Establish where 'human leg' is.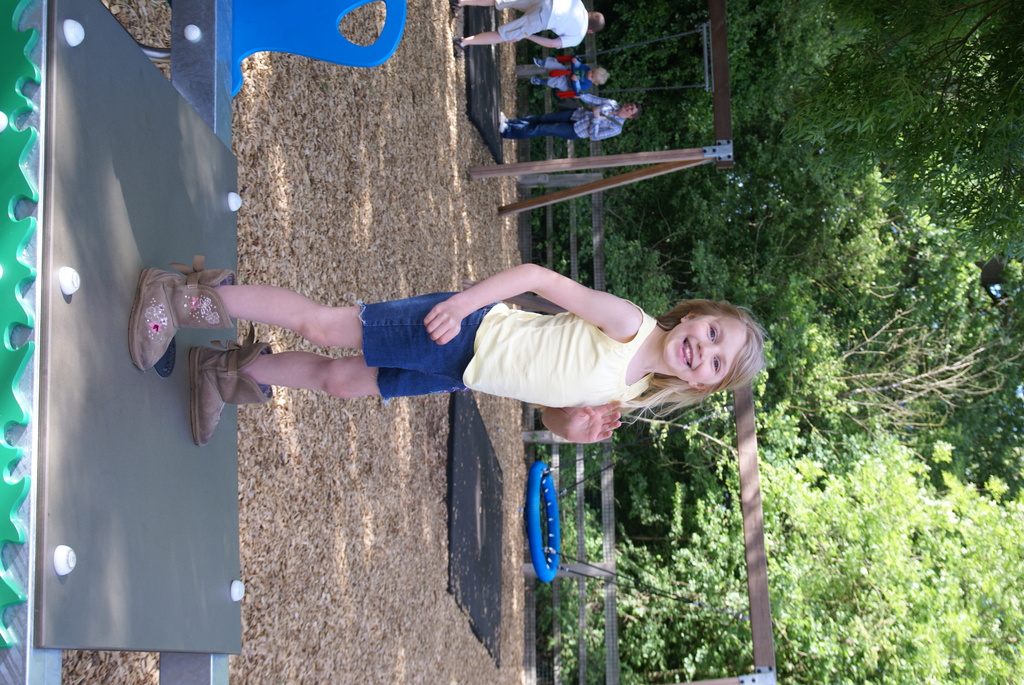
Established at [left=495, top=107, right=566, bottom=137].
